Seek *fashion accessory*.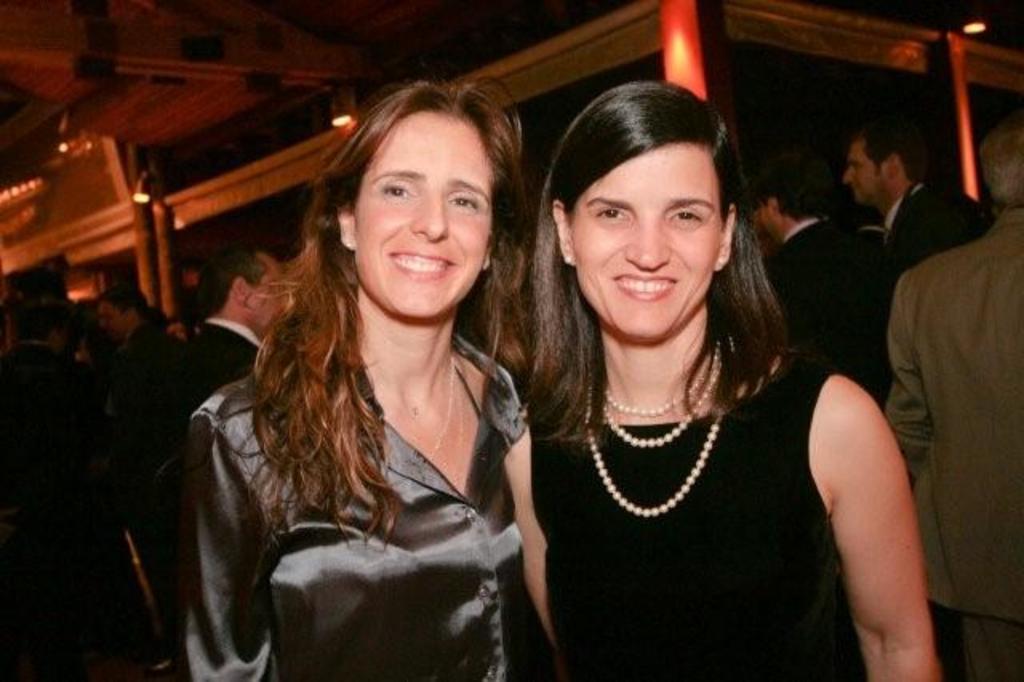
[578, 328, 739, 519].
